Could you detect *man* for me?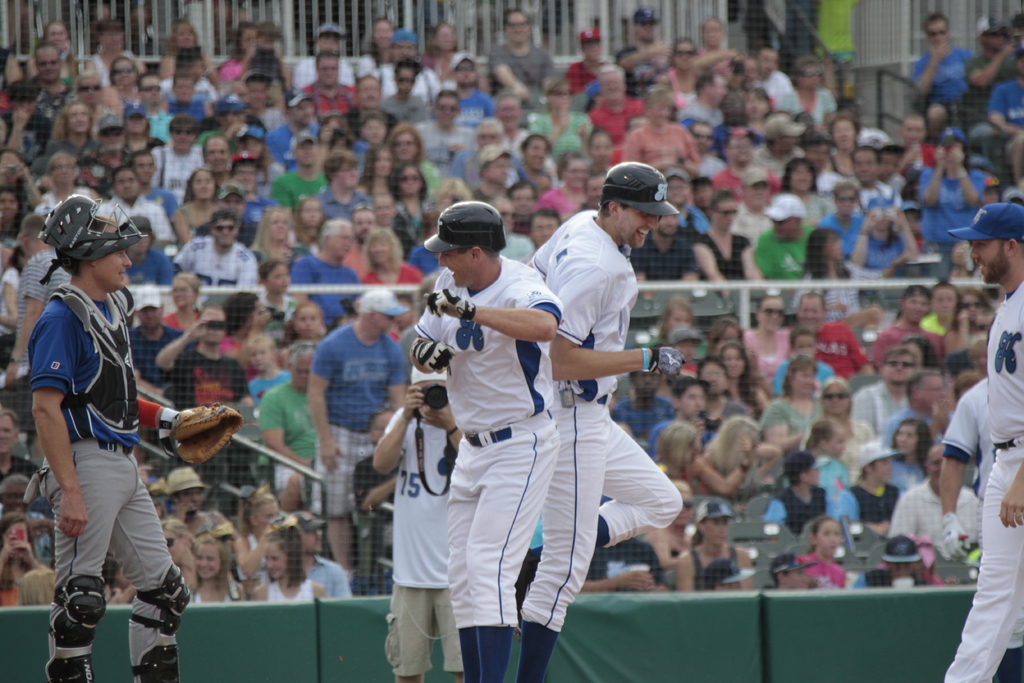
Detection result: BBox(716, 128, 788, 208).
